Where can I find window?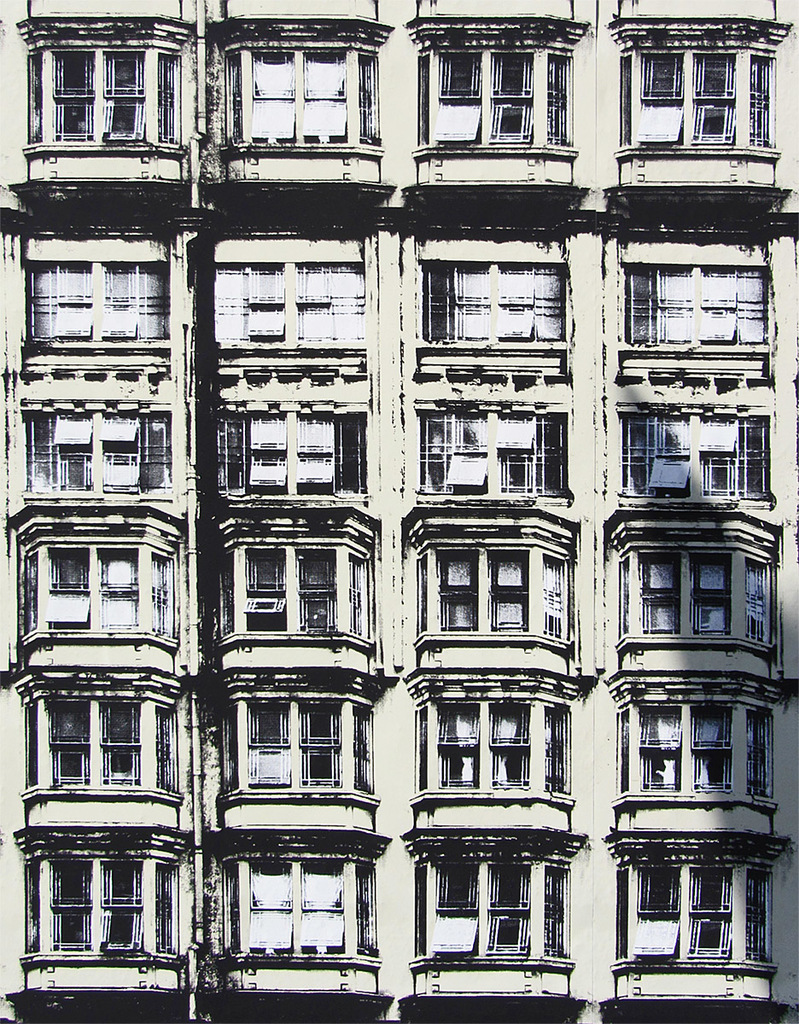
You can find it at detection(226, 691, 376, 800).
